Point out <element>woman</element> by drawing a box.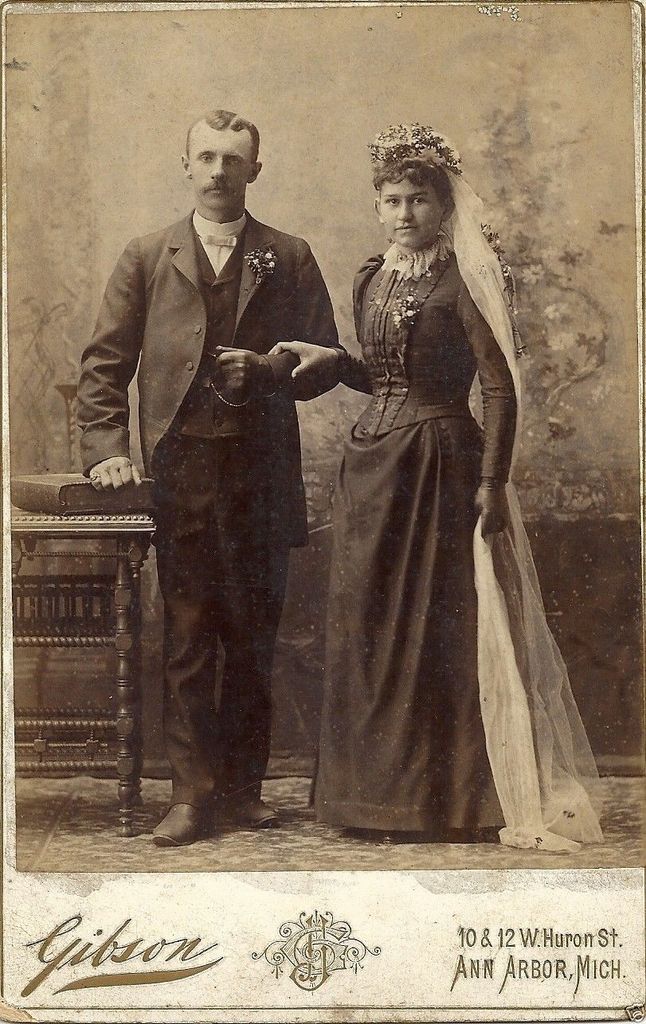
254:147:593:834.
